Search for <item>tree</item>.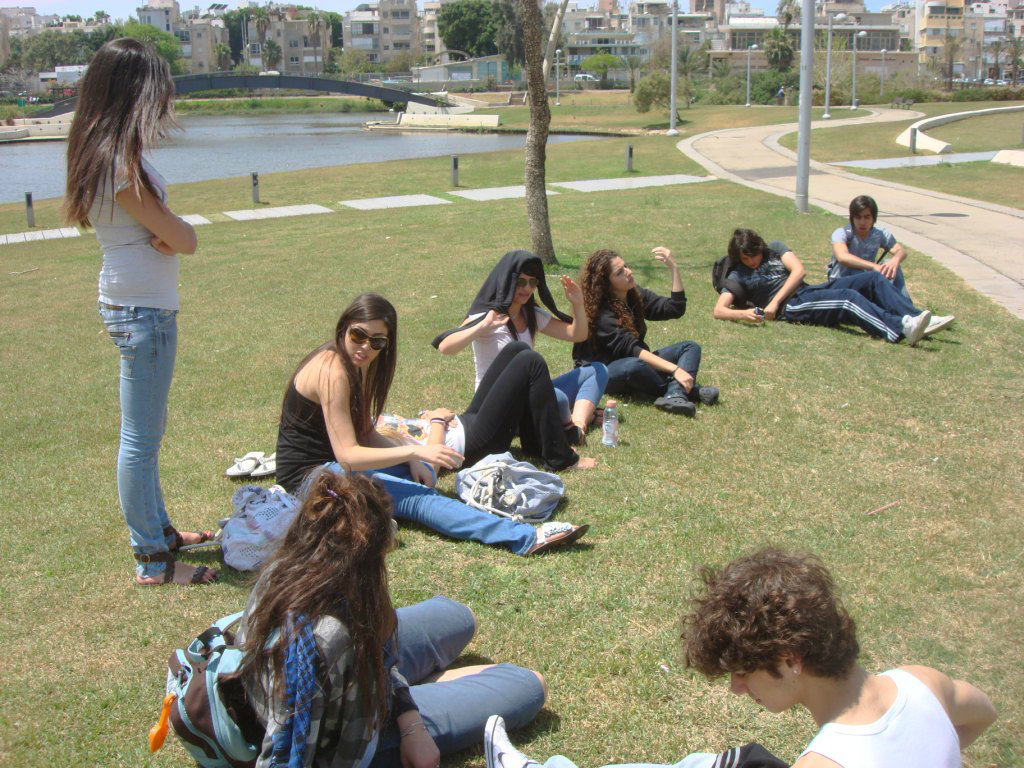
Found at <box>75,23,181,63</box>.
